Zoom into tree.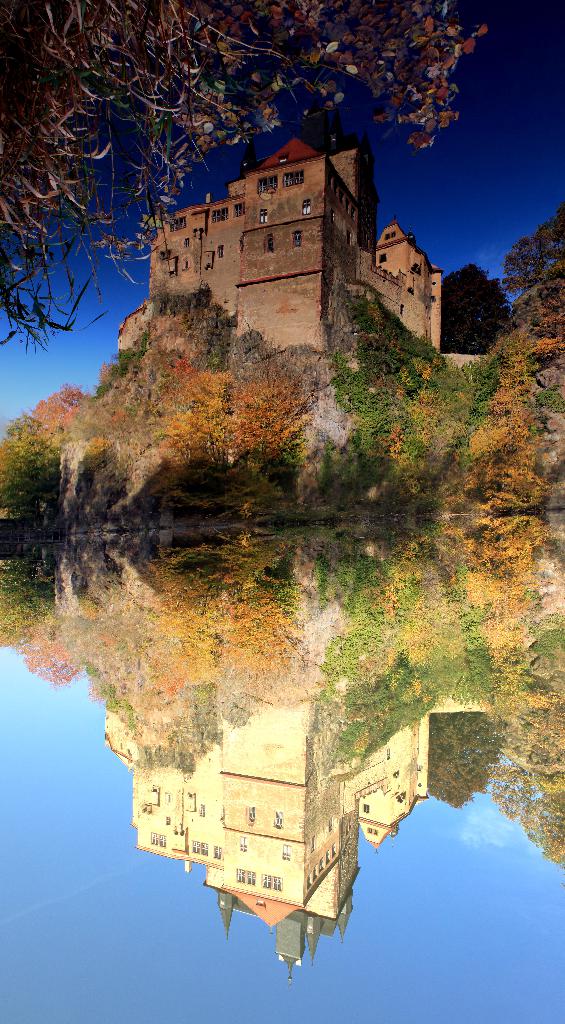
Zoom target: <region>0, 0, 499, 351</region>.
